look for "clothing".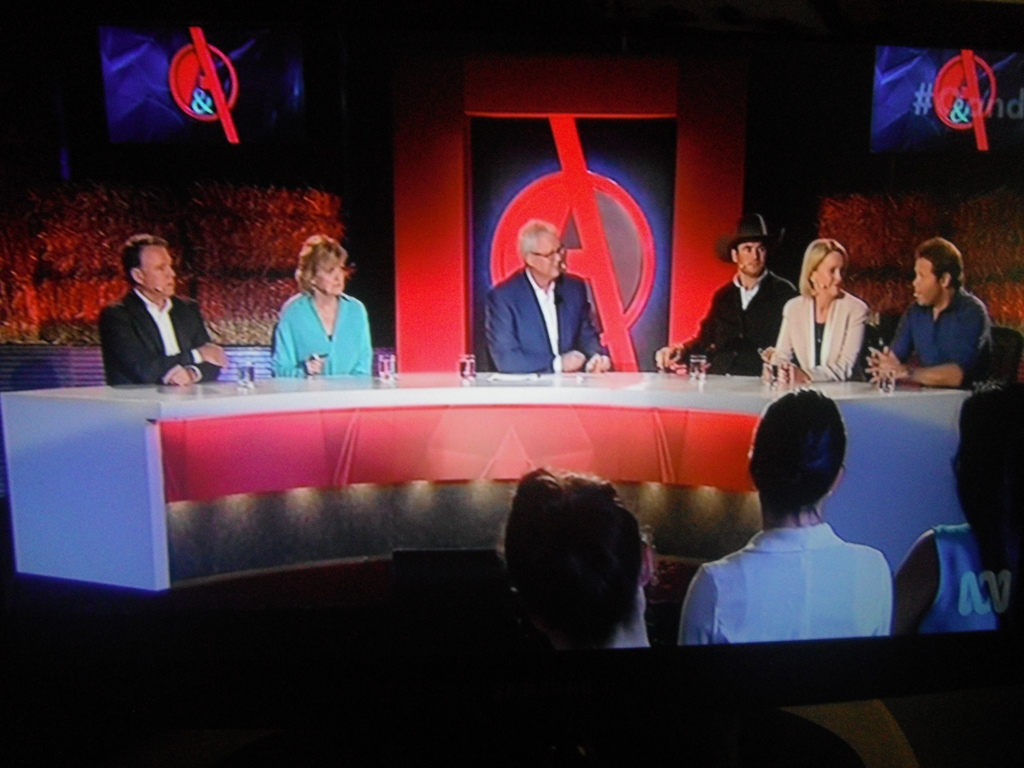
Found: x1=916 y1=521 x2=1023 y2=632.
